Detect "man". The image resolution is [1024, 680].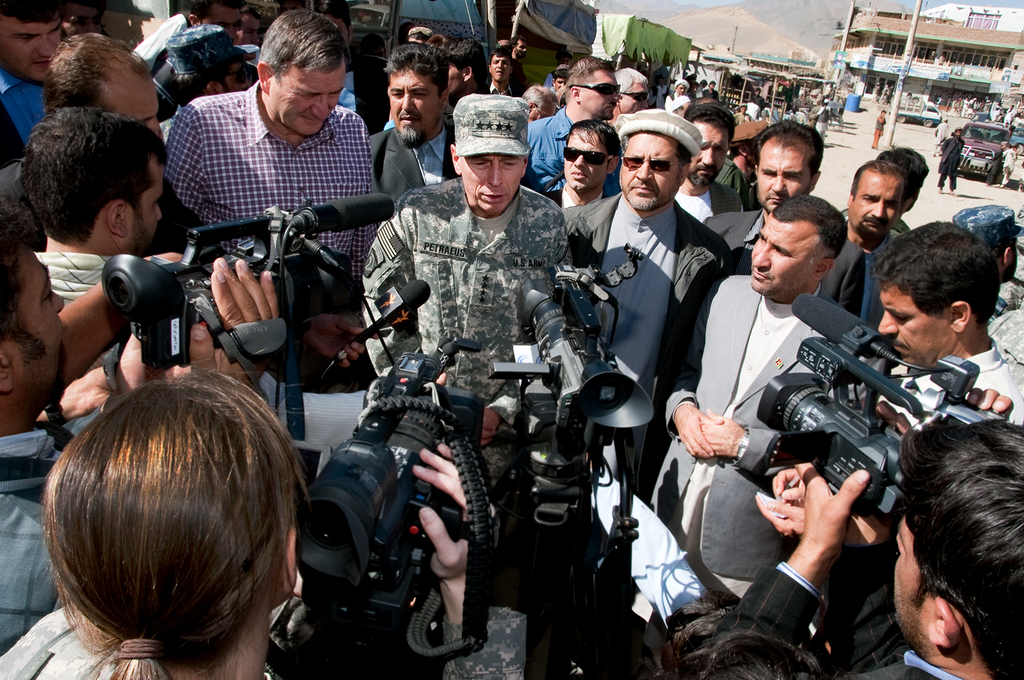
(806, 154, 901, 283).
